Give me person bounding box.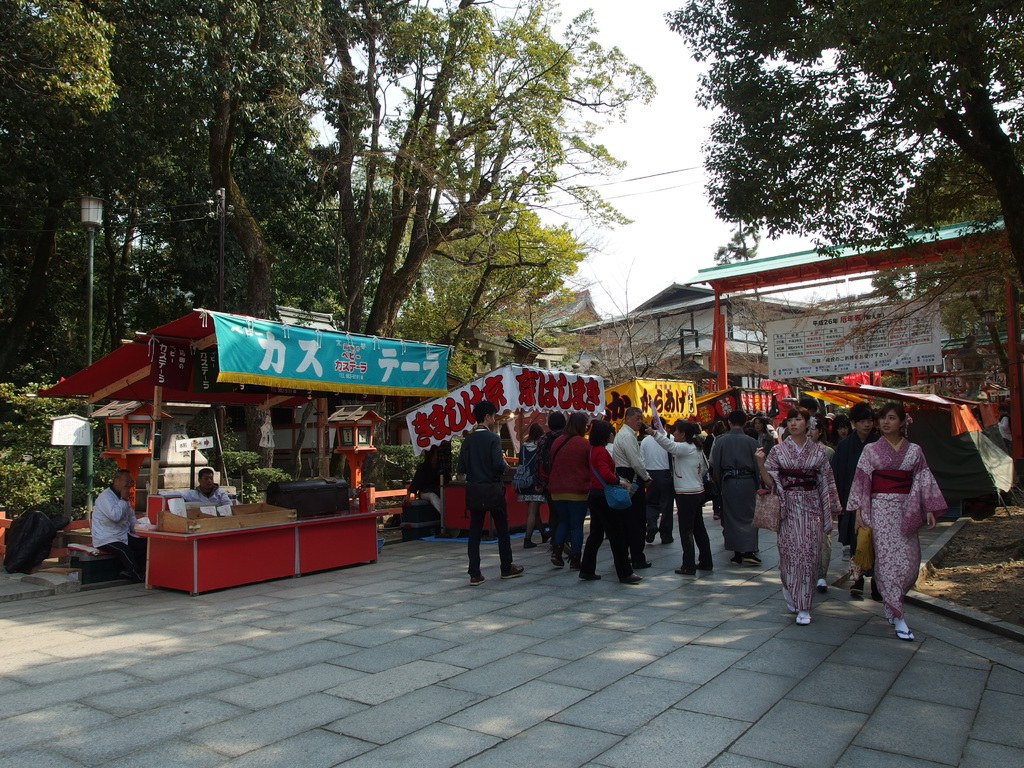
(840, 403, 943, 643).
